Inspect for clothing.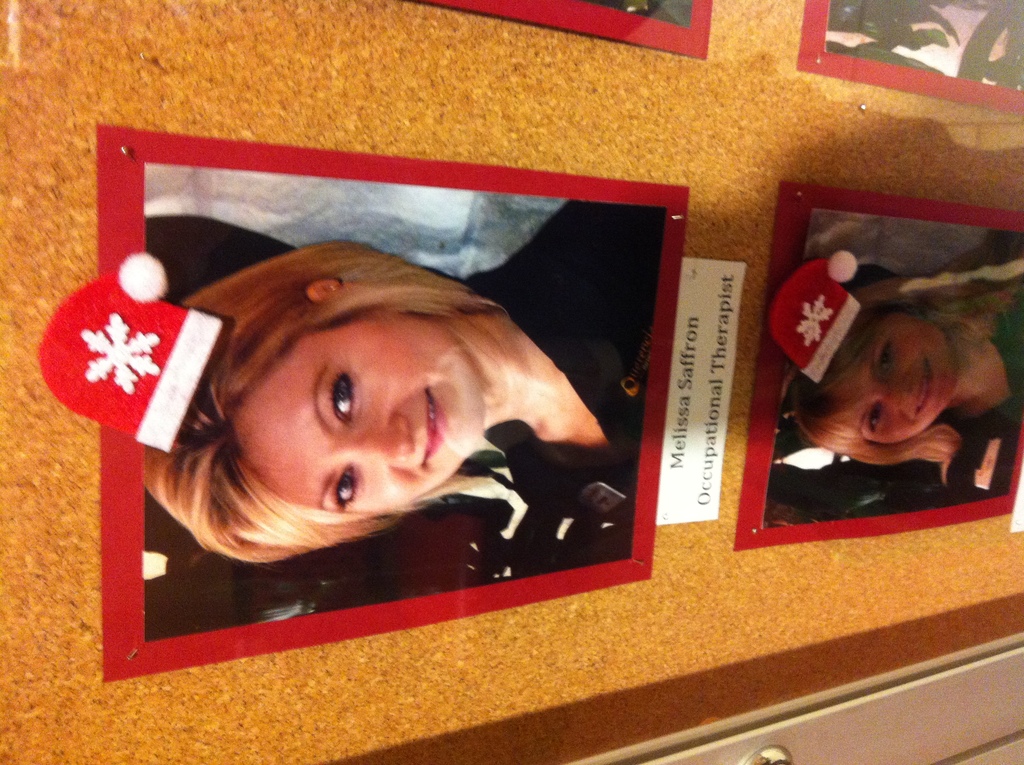
Inspection: box(458, 200, 657, 552).
